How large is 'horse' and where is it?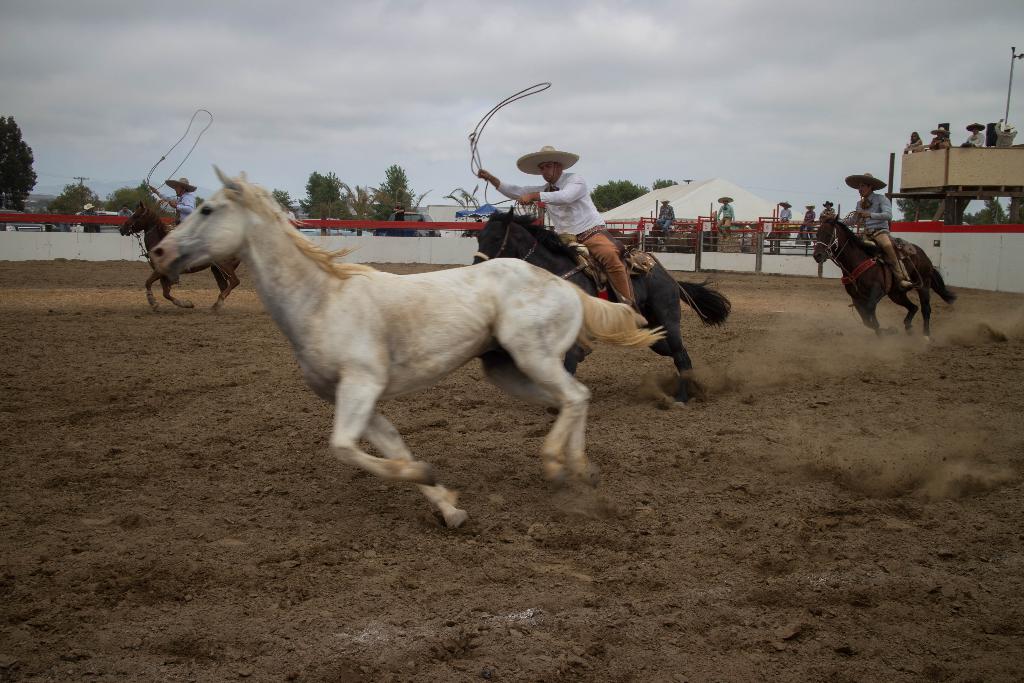
Bounding box: Rect(118, 198, 243, 313).
